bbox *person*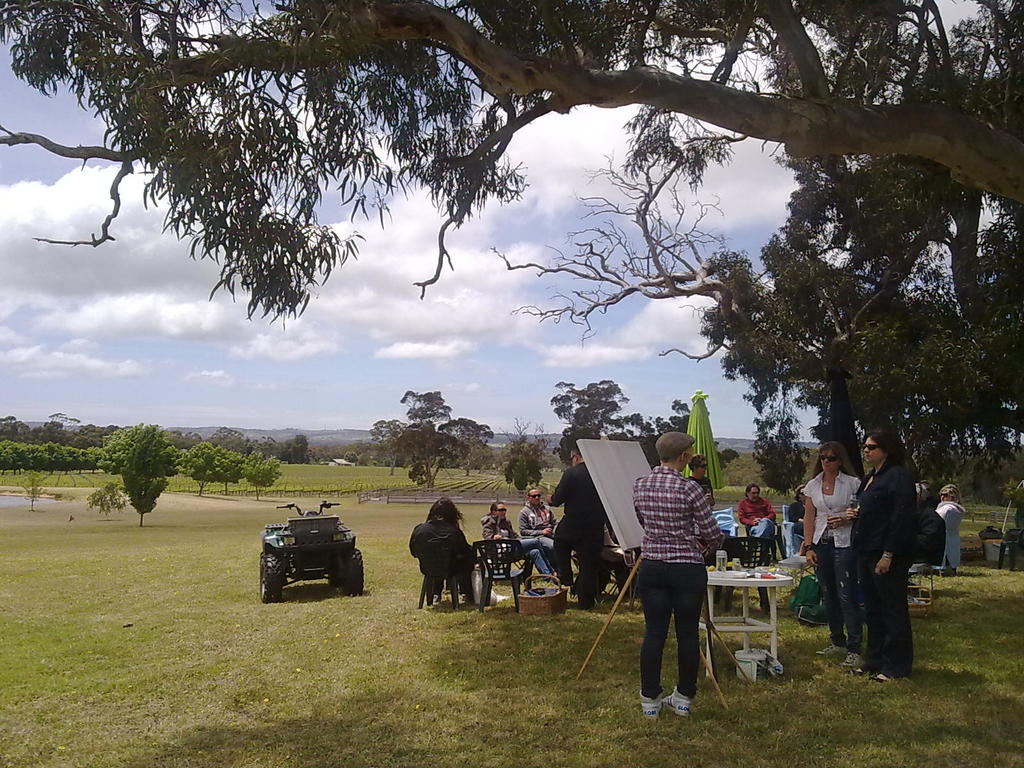
x1=937 y1=483 x2=968 y2=576
